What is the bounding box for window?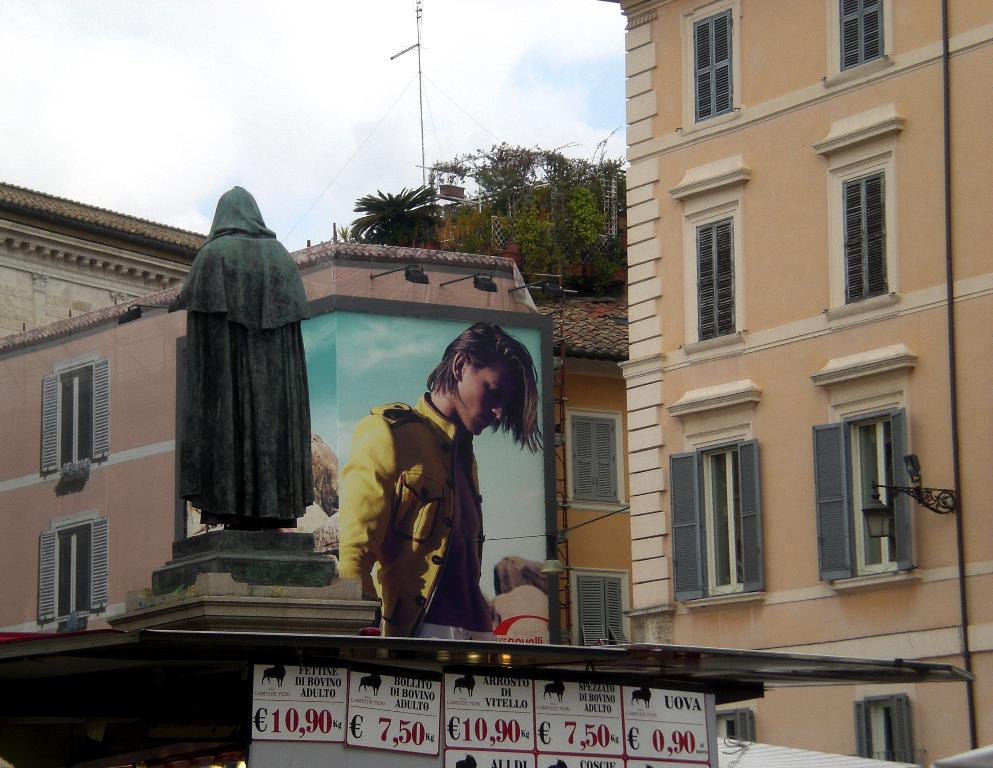
BBox(693, 2, 740, 119).
